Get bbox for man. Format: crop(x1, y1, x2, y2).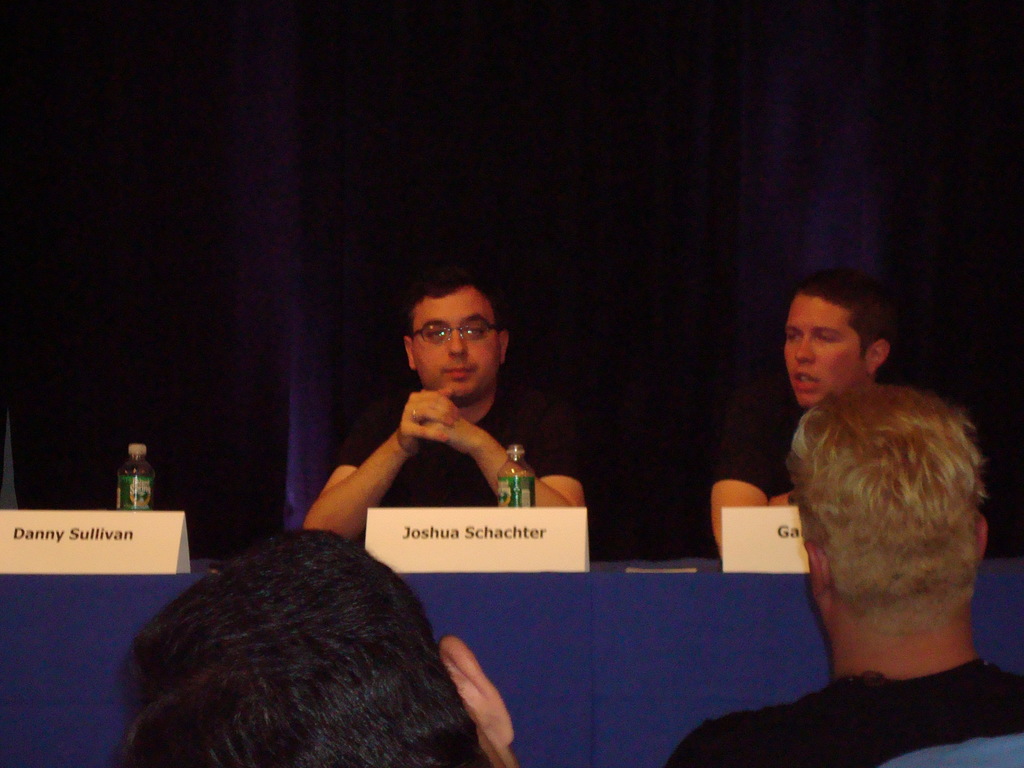
crop(115, 525, 518, 767).
